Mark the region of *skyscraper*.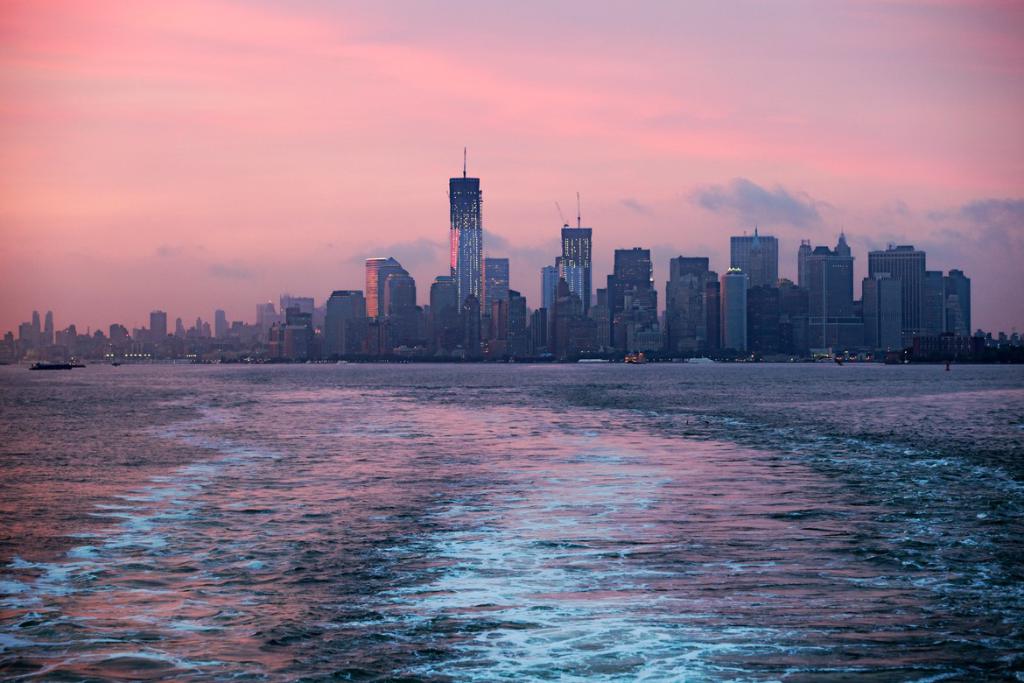
Region: crop(868, 268, 904, 351).
